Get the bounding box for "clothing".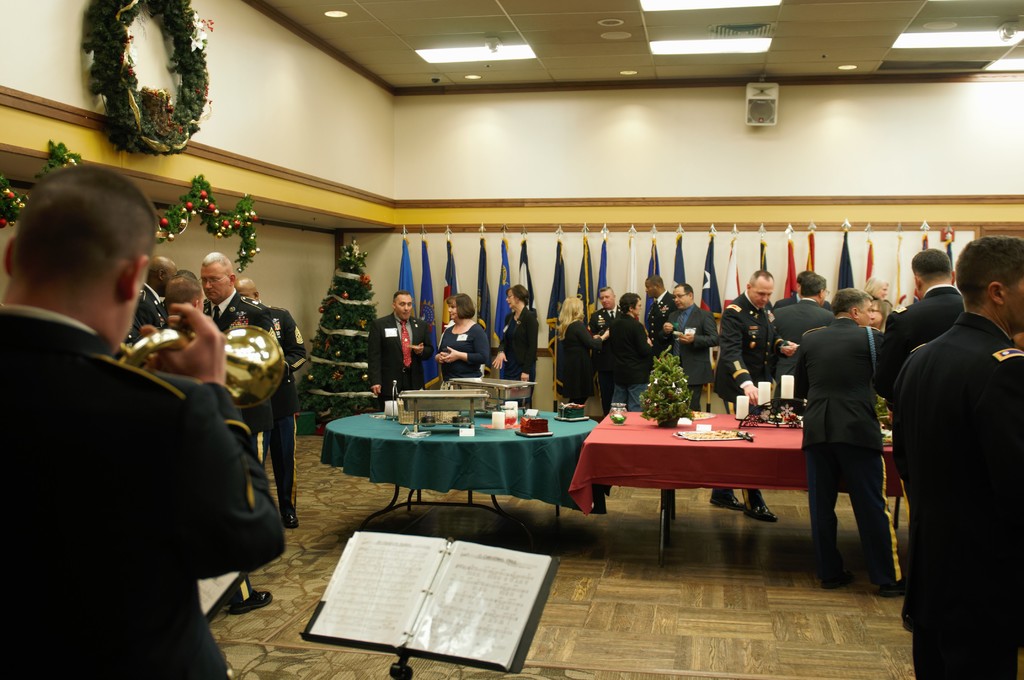
box(769, 292, 836, 314).
